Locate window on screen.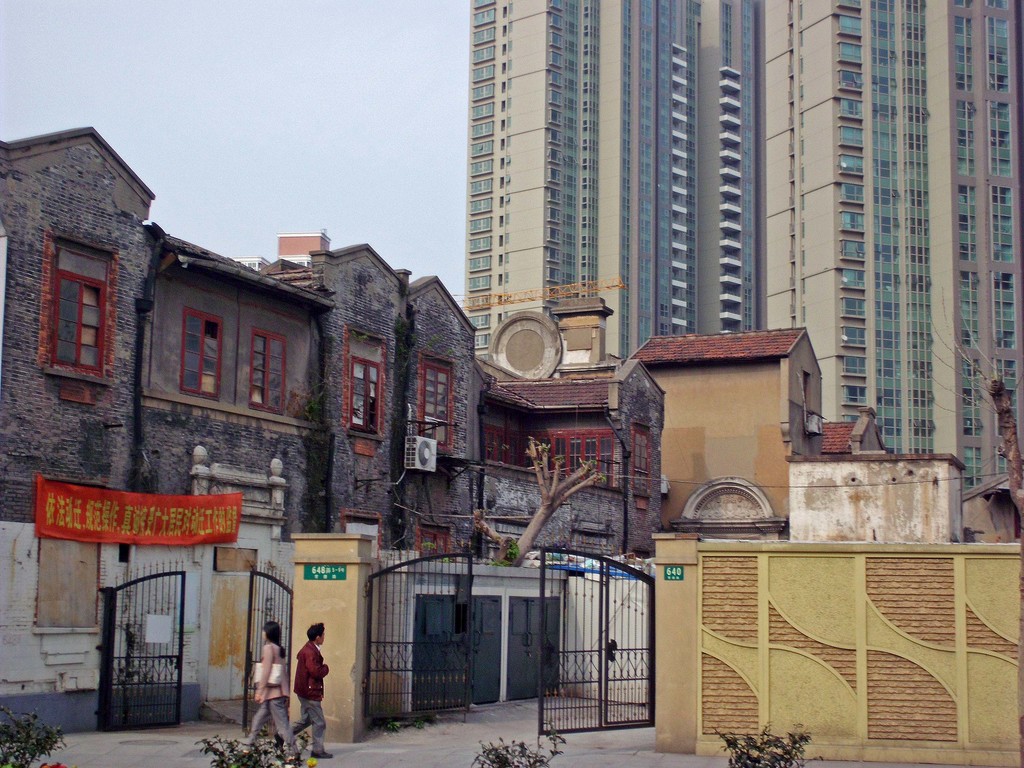
On screen at {"x1": 842, "y1": 239, "x2": 867, "y2": 267}.
